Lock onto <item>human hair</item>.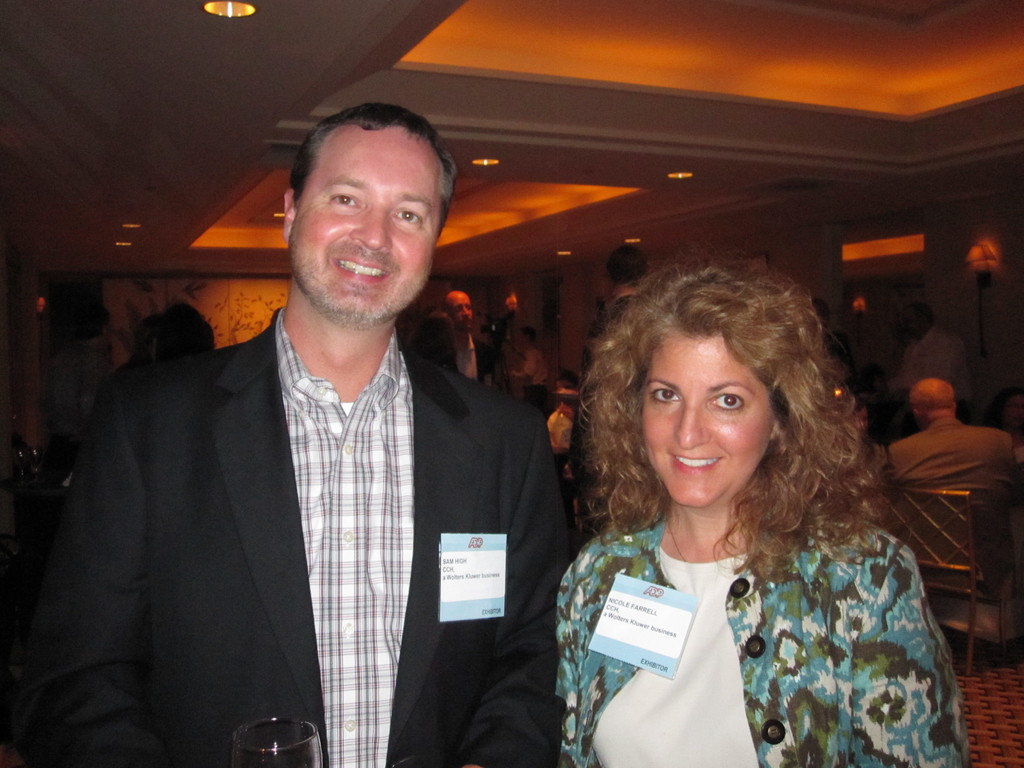
Locked: left=290, top=101, right=465, bottom=246.
